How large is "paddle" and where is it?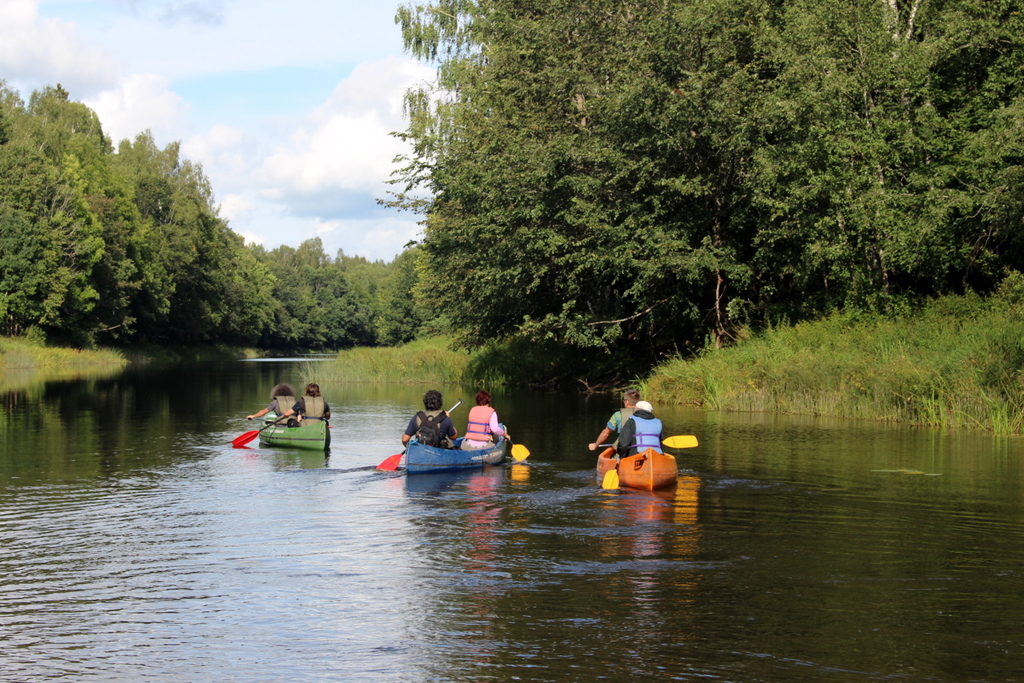
Bounding box: bbox=(221, 402, 299, 449).
